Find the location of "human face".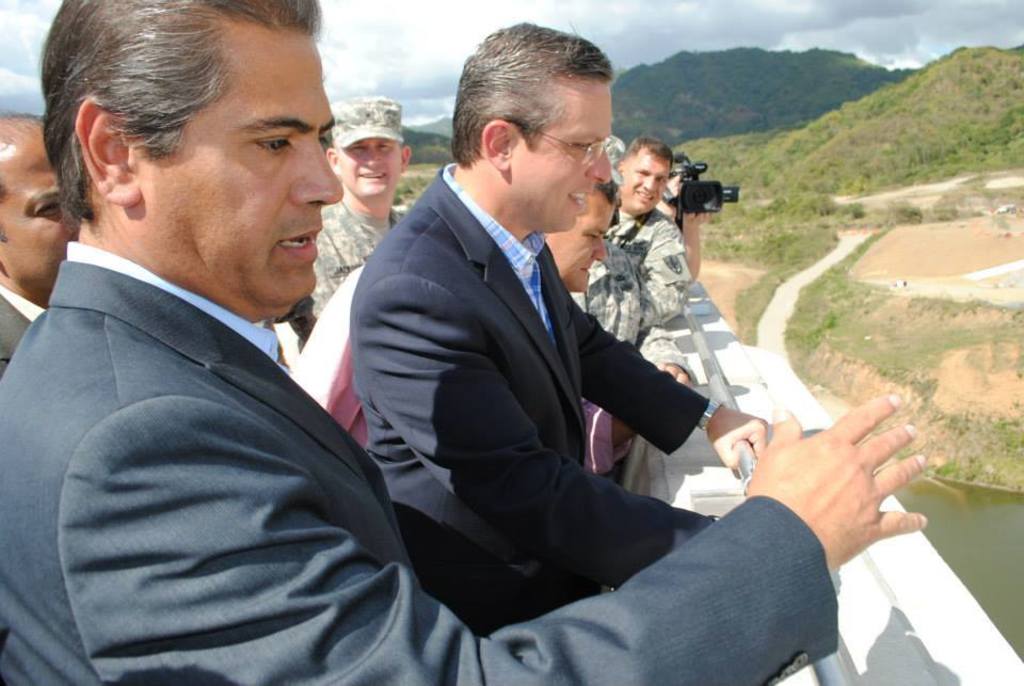
Location: bbox(335, 133, 393, 191).
